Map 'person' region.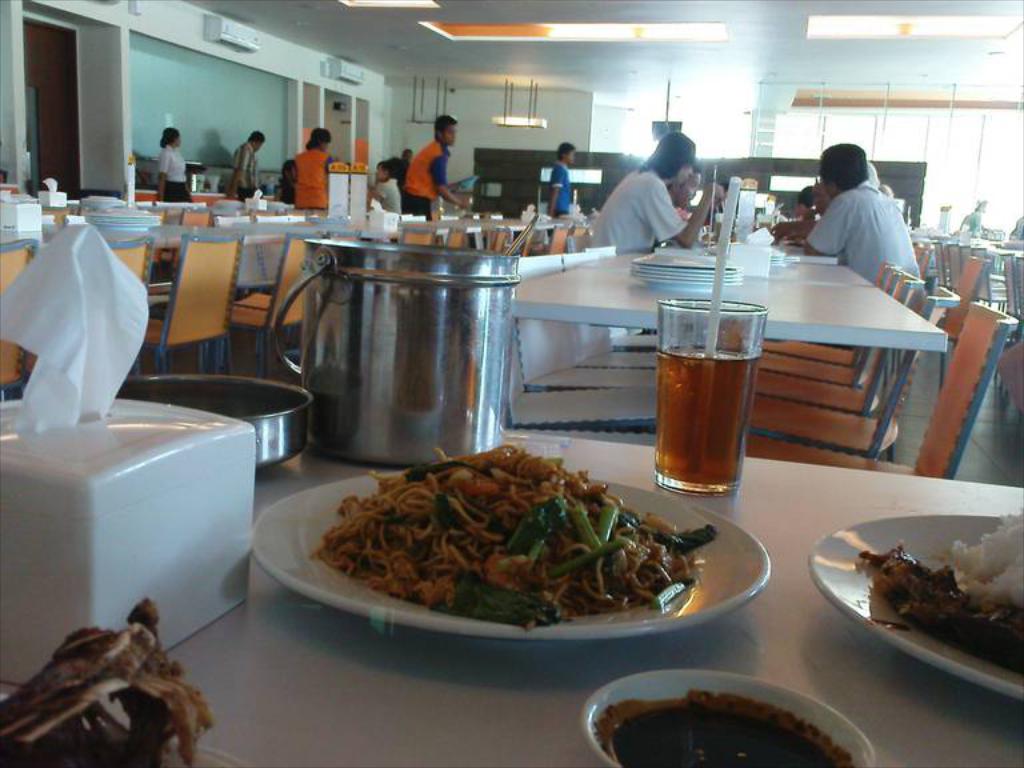
Mapped to [x1=773, y1=184, x2=847, y2=253].
